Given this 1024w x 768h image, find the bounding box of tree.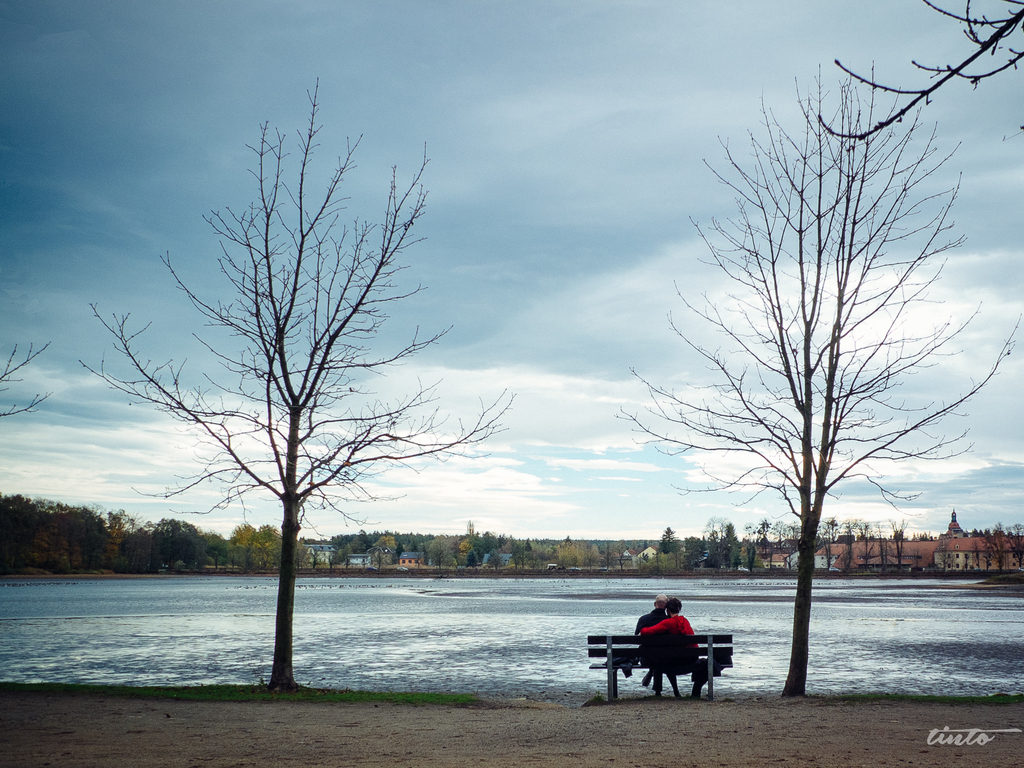
rect(818, 0, 1023, 140).
